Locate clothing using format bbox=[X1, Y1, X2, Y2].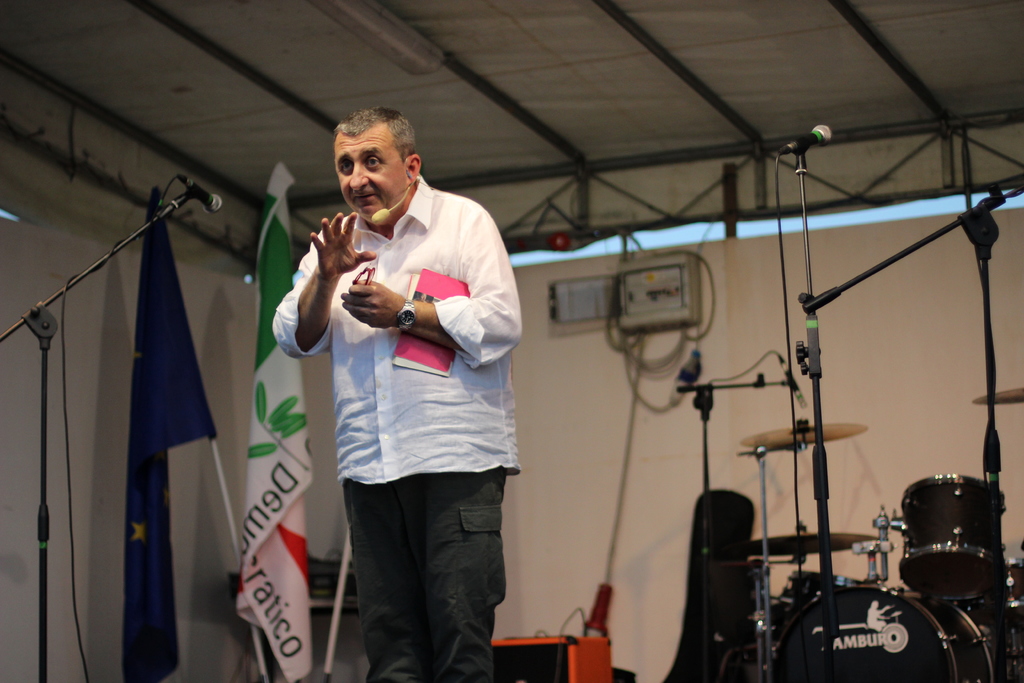
bbox=[282, 149, 518, 619].
